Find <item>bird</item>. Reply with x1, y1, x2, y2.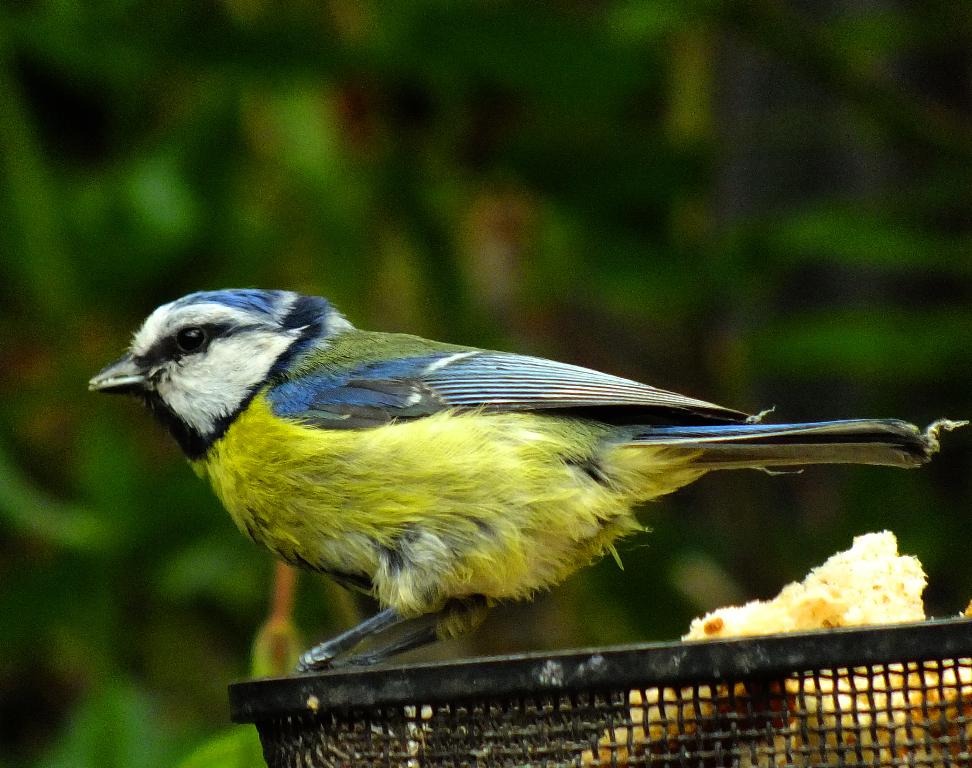
81, 296, 926, 671.
